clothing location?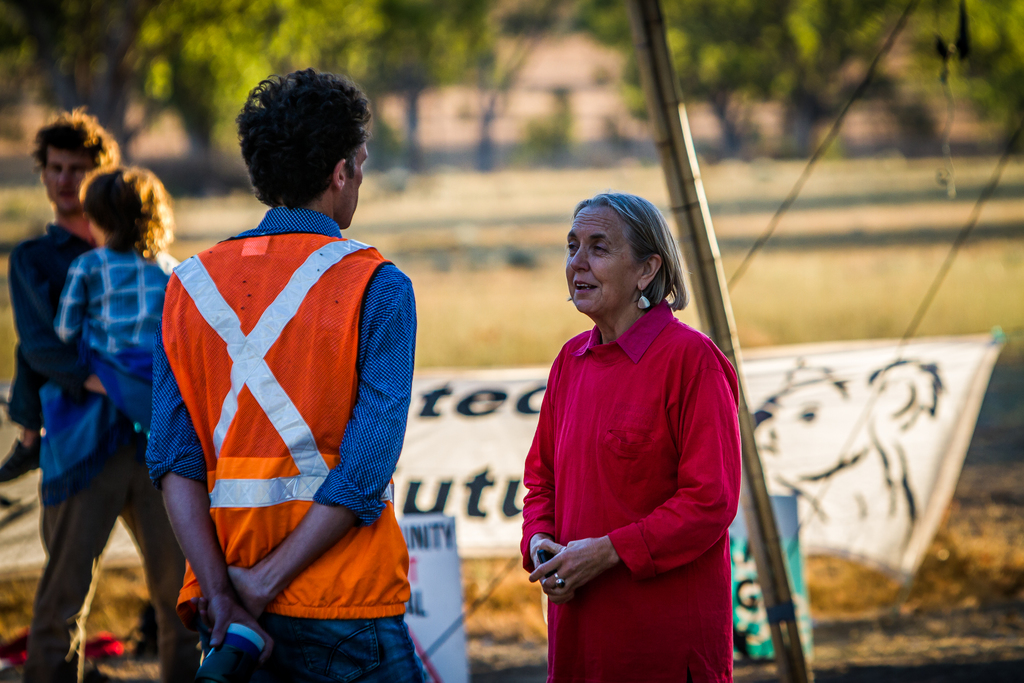
left=151, top=207, right=416, bottom=682
